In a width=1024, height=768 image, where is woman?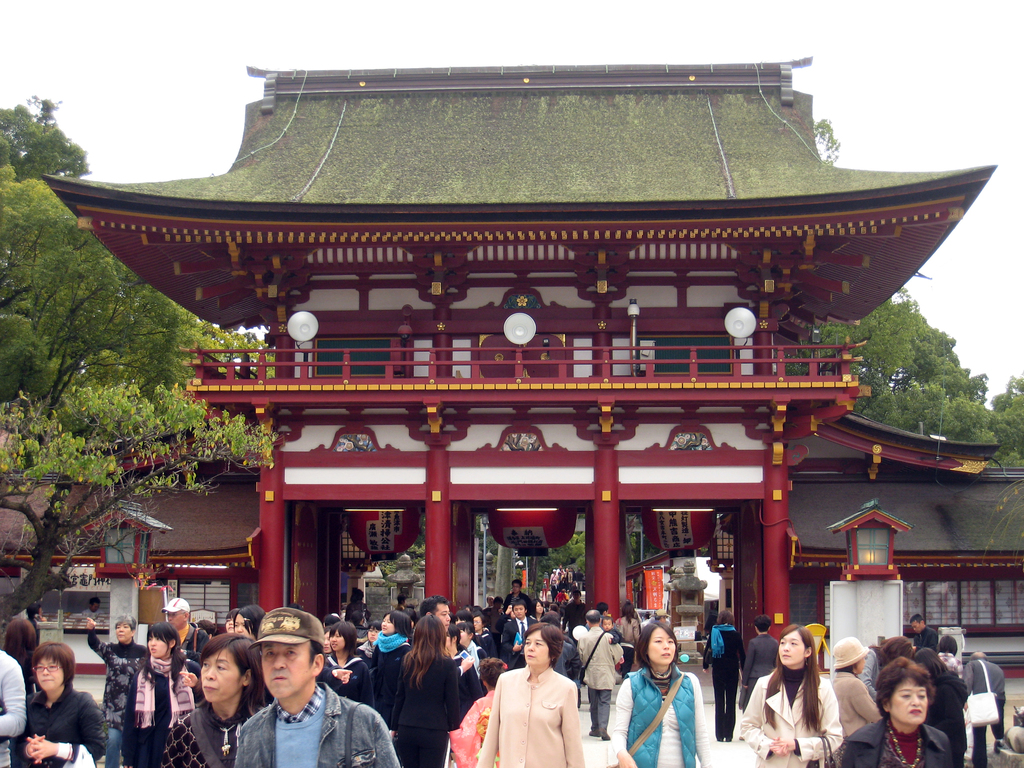
(754,632,856,760).
